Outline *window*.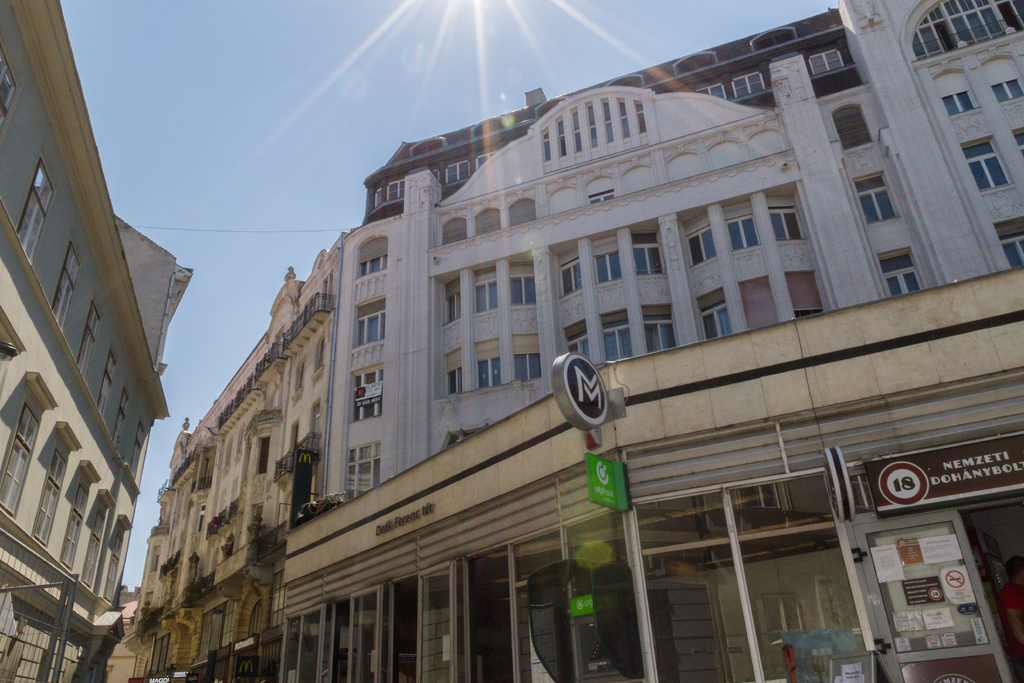
Outline: [559, 245, 582, 299].
